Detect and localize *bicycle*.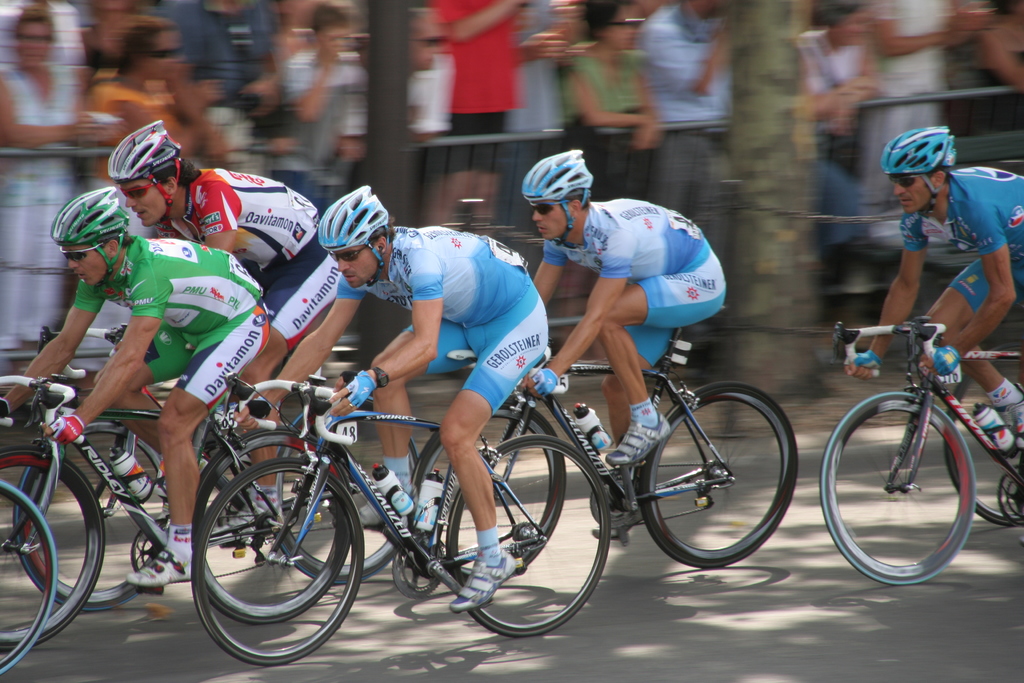
Localized at bbox=(7, 320, 424, 621).
